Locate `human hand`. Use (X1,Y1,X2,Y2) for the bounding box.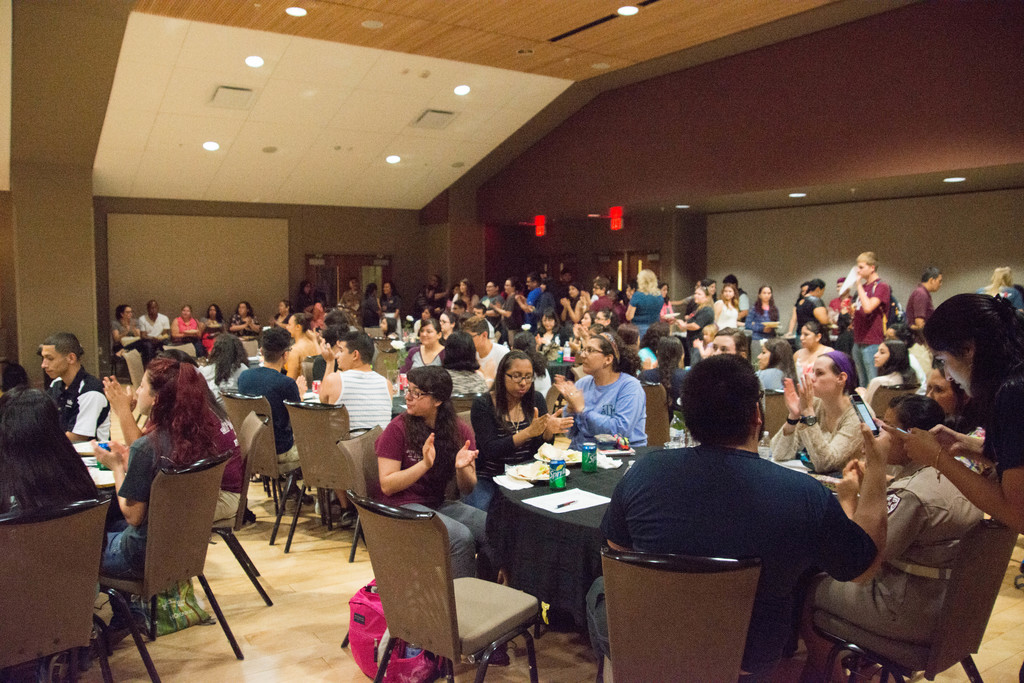
(90,440,123,472).
